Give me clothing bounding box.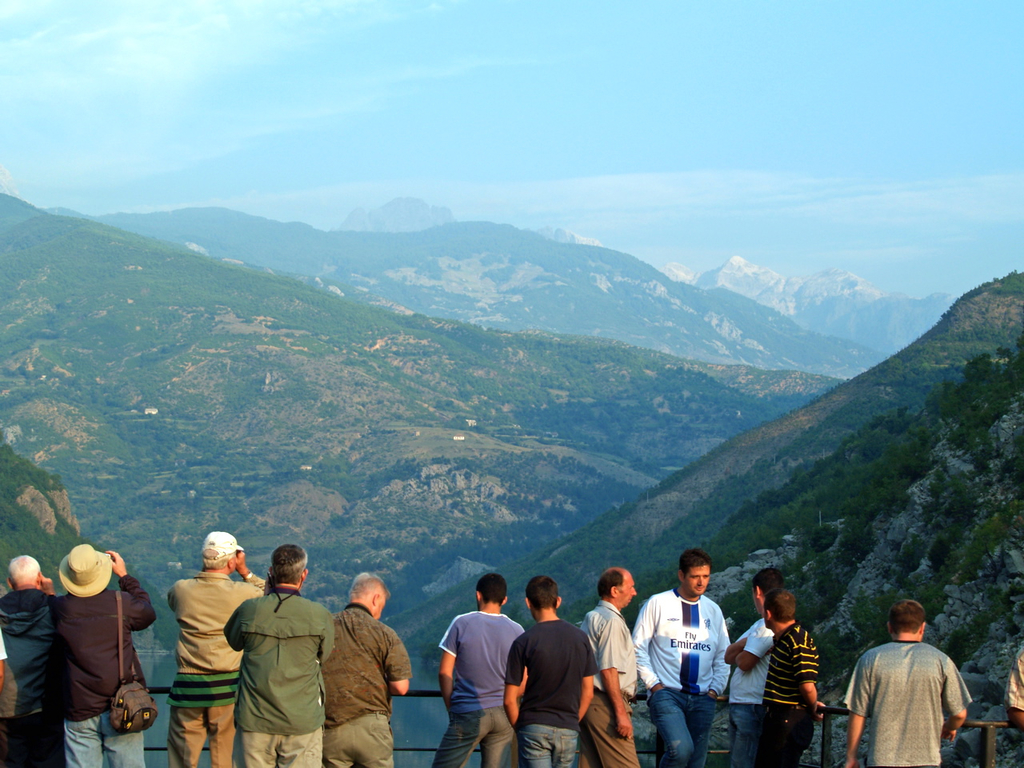
(0,588,70,767).
